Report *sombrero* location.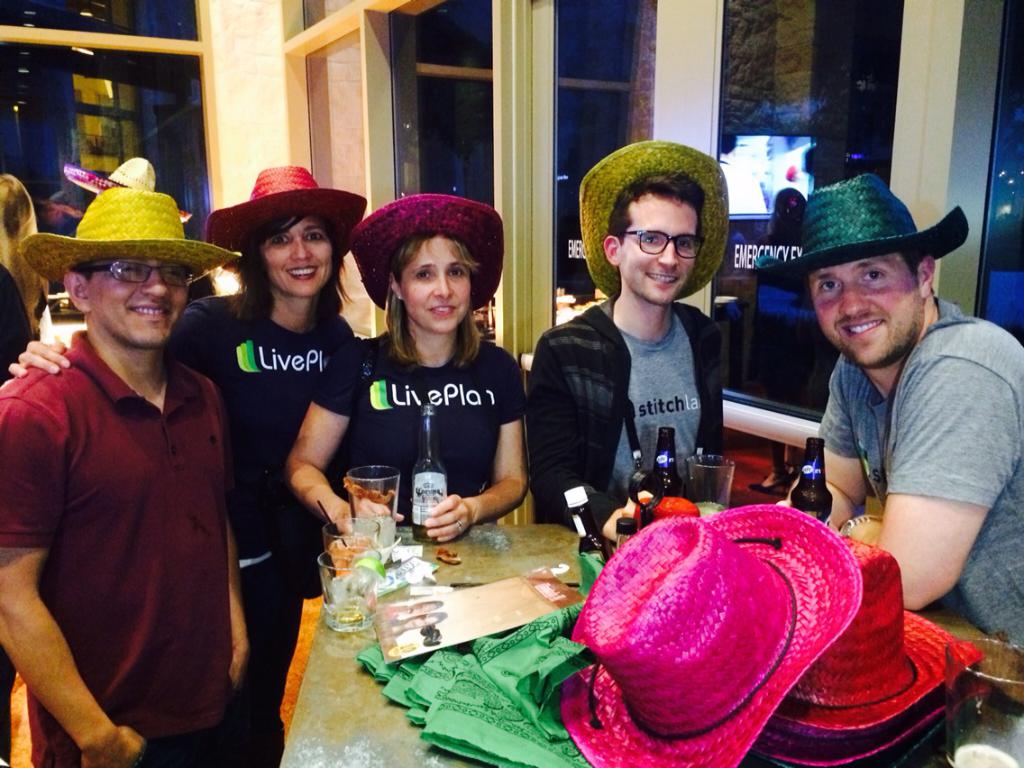
Report: [left=61, top=153, right=193, bottom=228].
